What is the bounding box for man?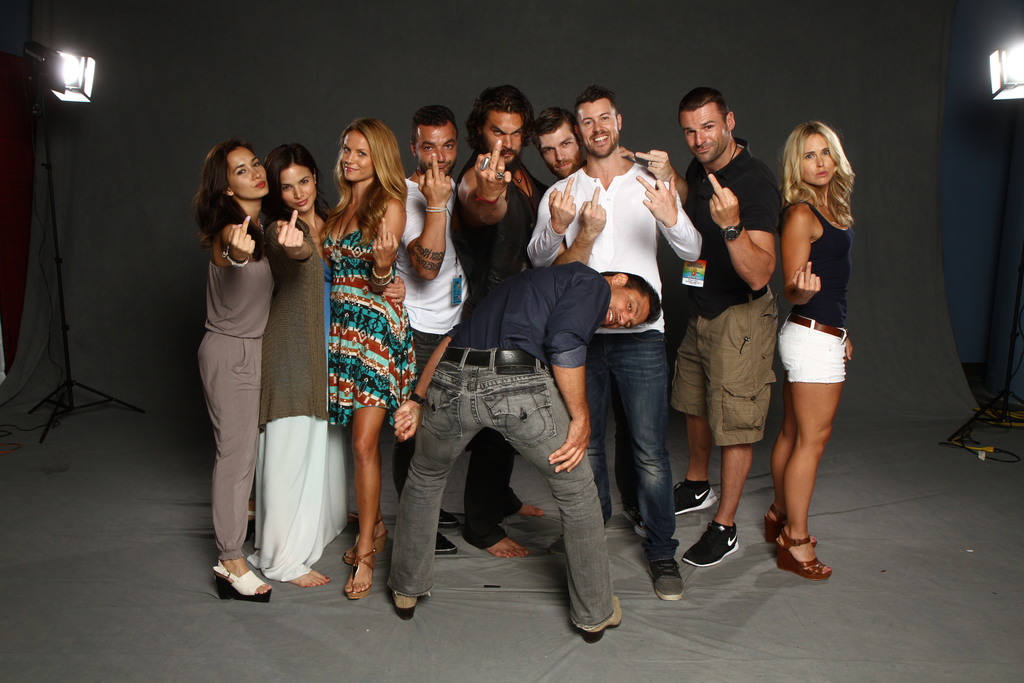
<bbox>529, 108, 687, 202</bbox>.
